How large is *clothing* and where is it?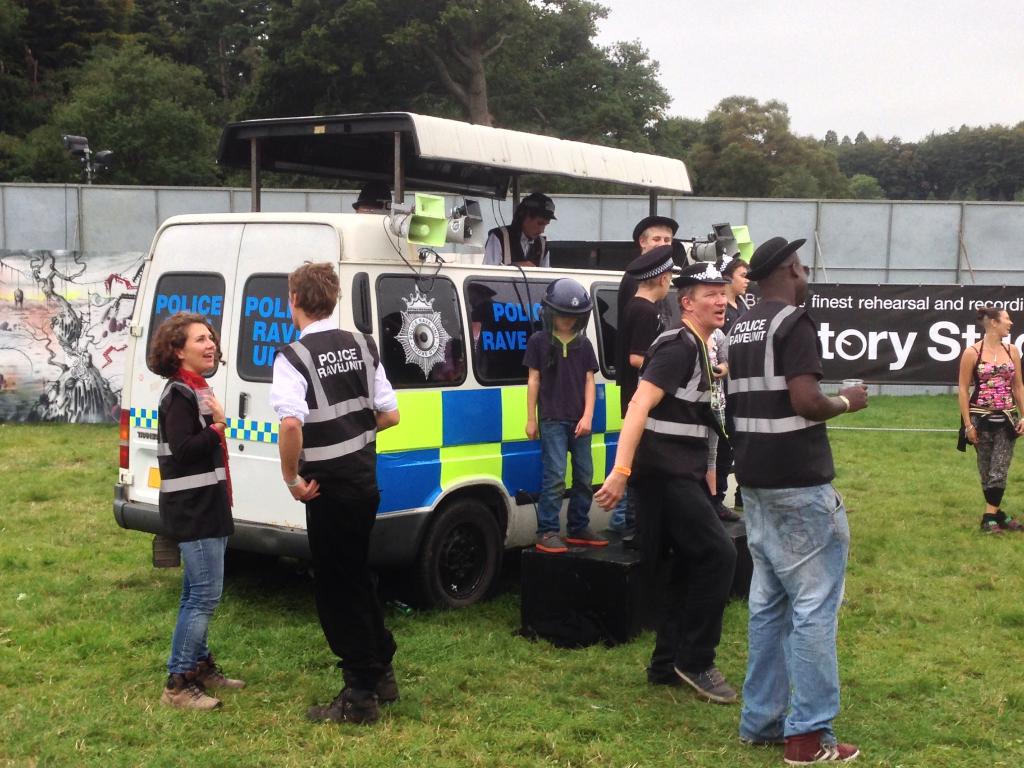
Bounding box: 630:316:744:687.
